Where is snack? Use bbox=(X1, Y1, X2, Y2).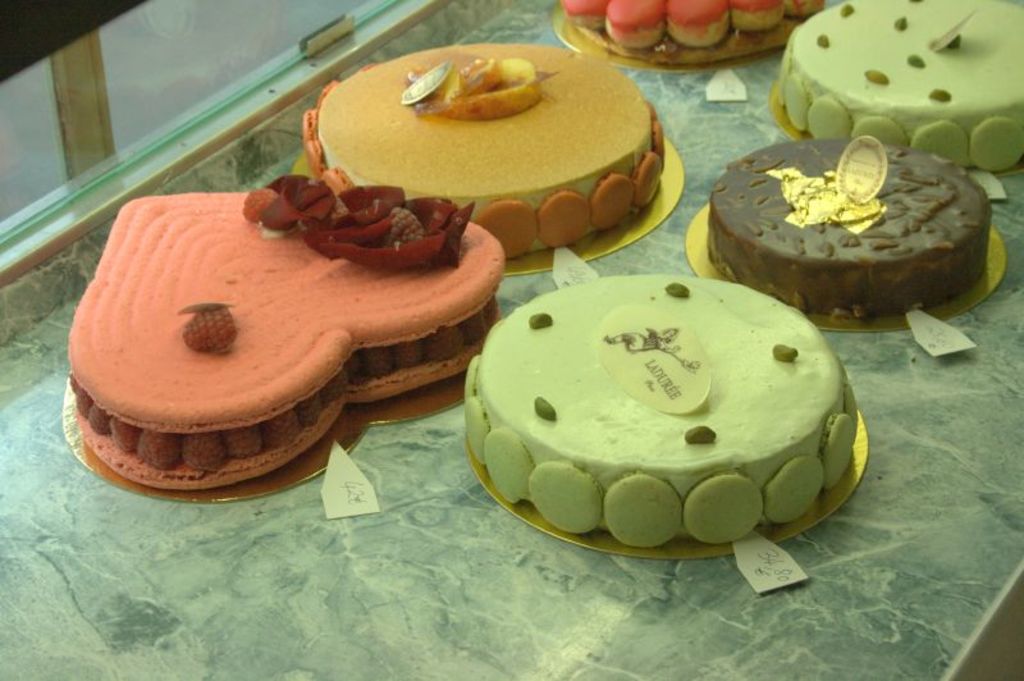
bbox=(767, 0, 1023, 178).
